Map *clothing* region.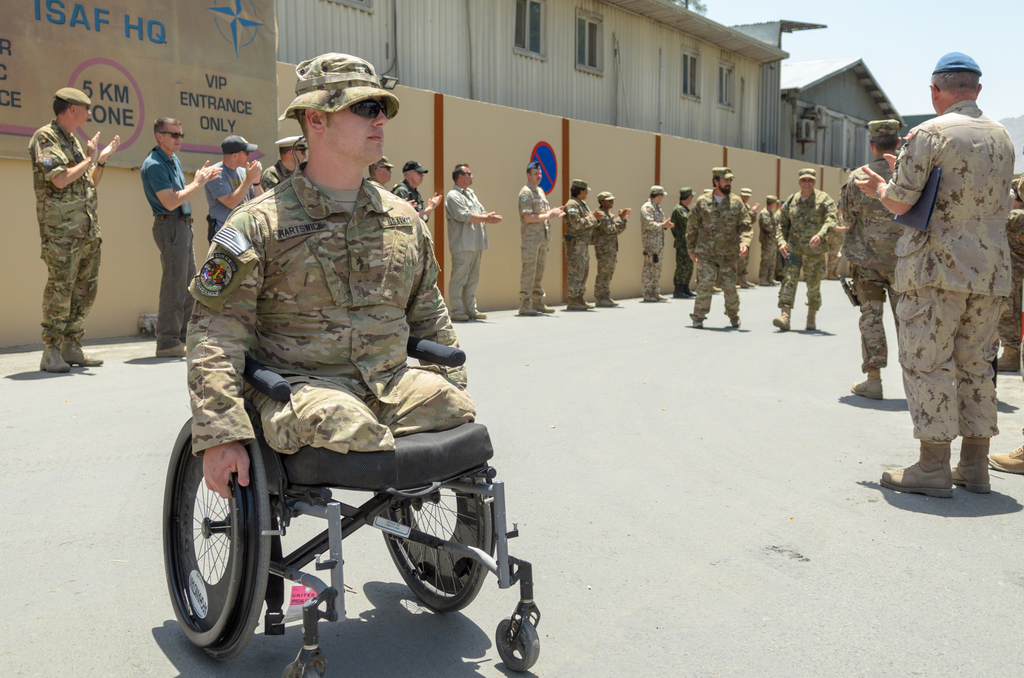
Mapped to x1=138, y1=148, x2=196, y2=358.
